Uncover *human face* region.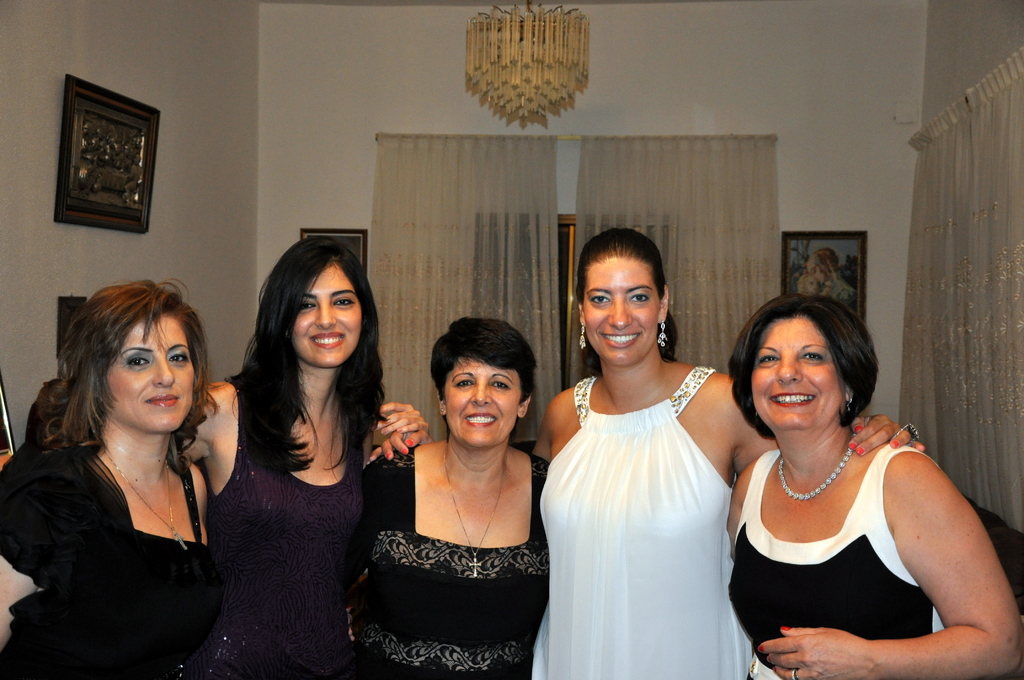
Uncovered: box=[101, 313, 191, 434].
